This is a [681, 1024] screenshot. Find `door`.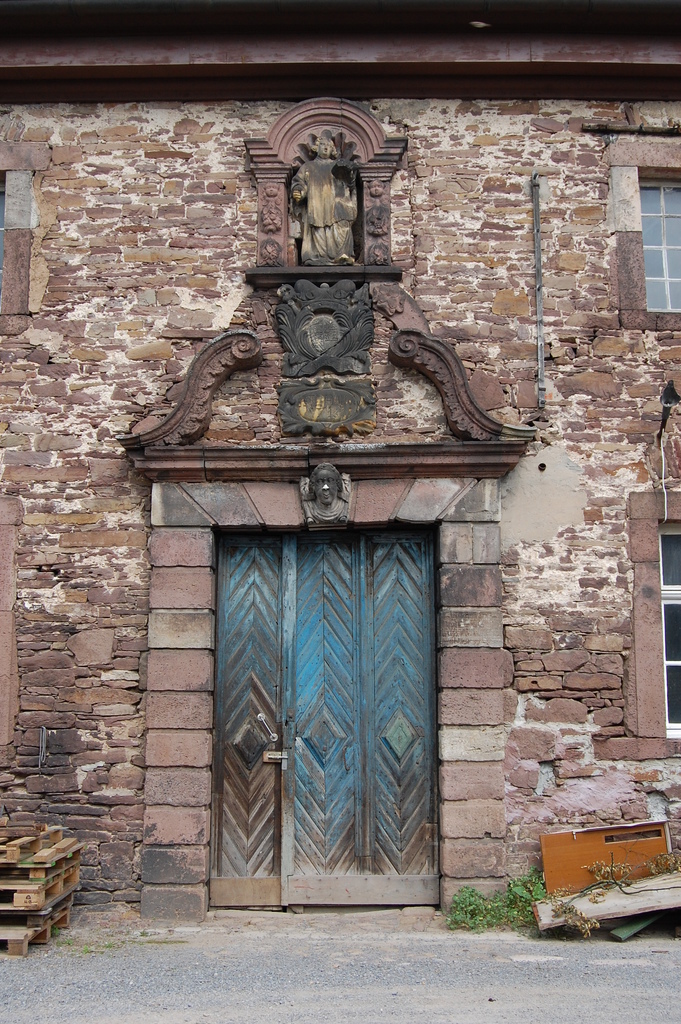
Bounding box: bbox(207, 509, 452, 923).
